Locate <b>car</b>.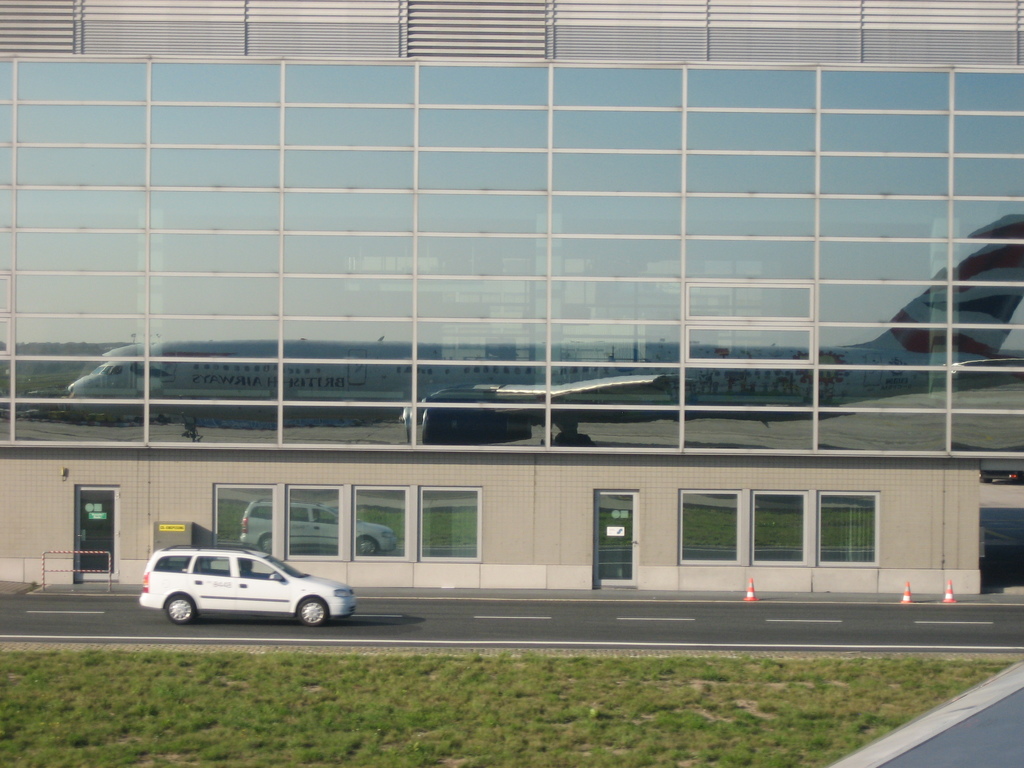
Bounding box: (138,542,358,624).
